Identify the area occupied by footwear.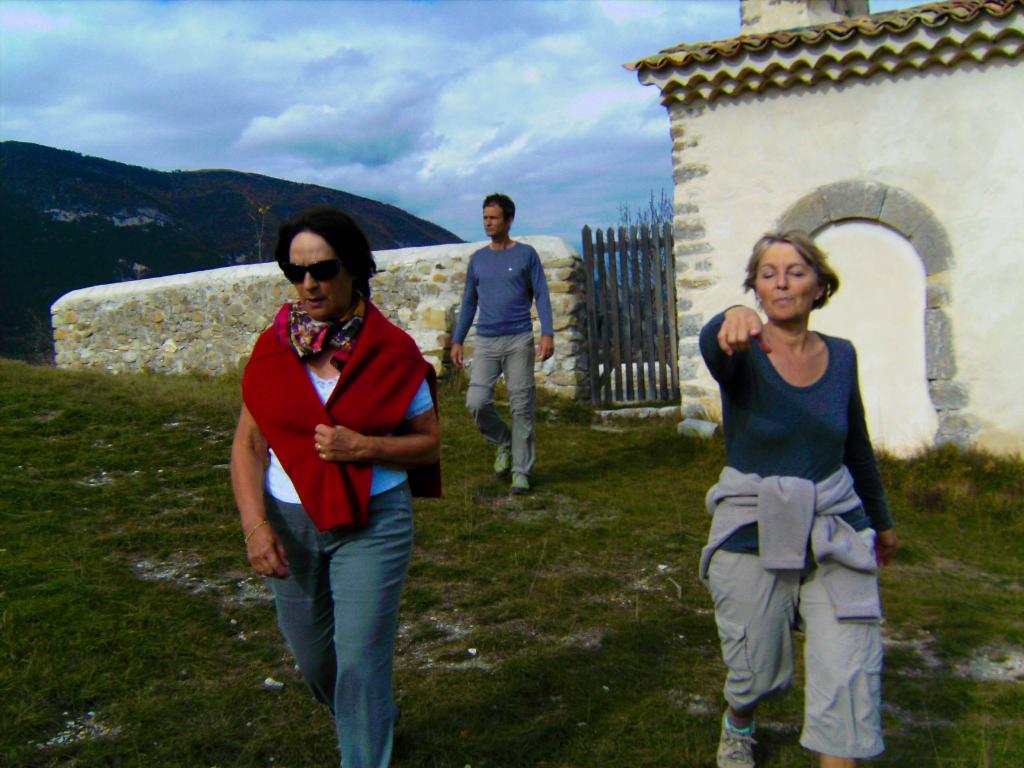
Area: bbox=(492, 442, 514, 477).
